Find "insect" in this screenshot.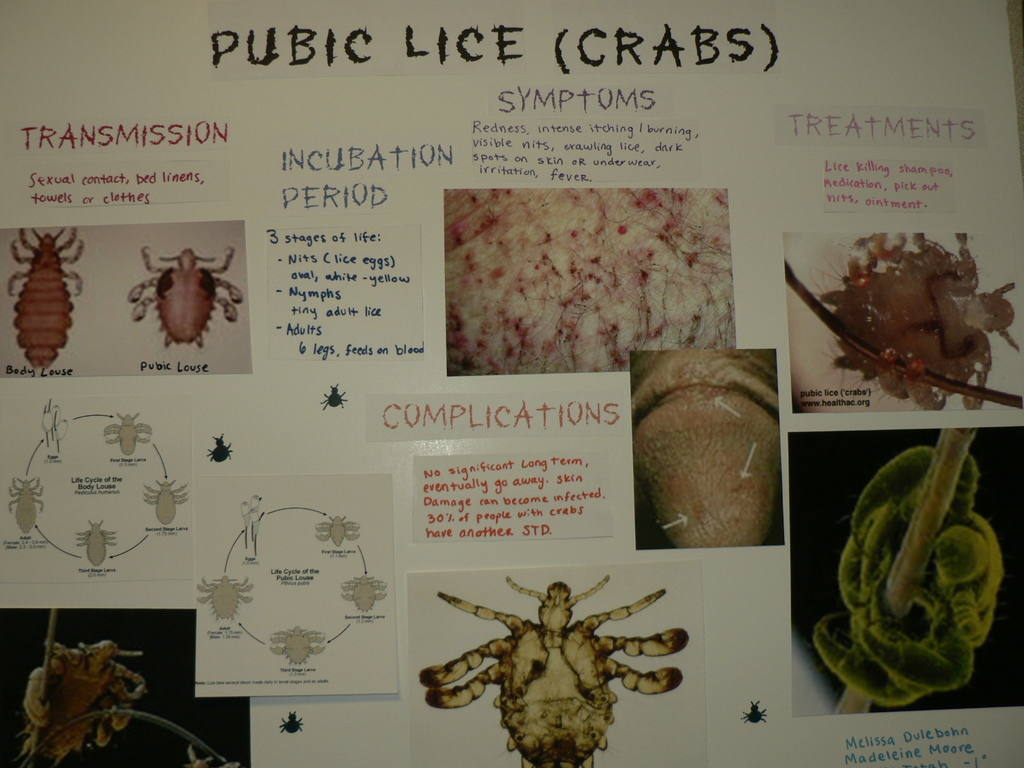
The bounding box for "insect" is l=141, t=479, r=190, b=524.
